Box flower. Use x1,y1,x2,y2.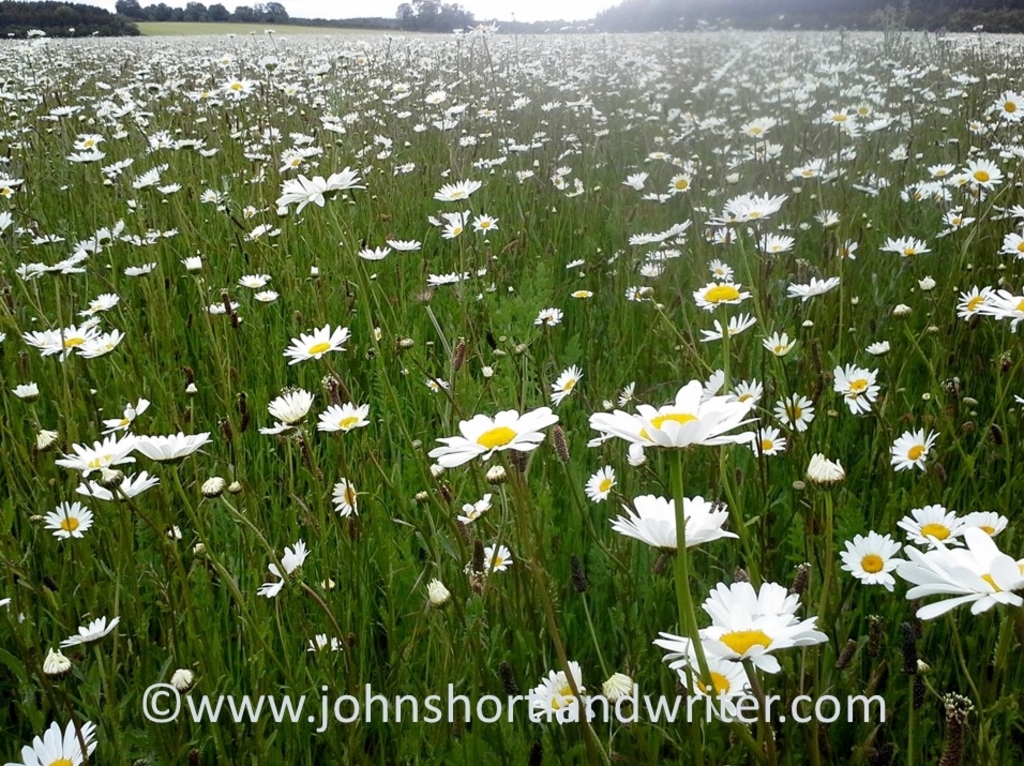
201,298,240,316.
